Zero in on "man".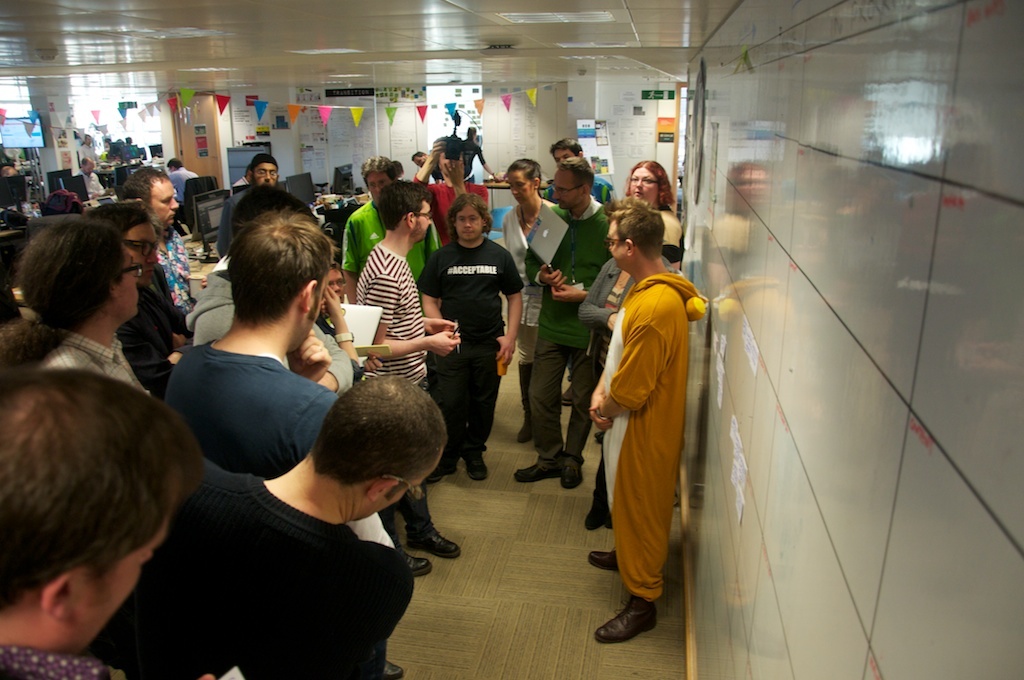
Zeroed in: [left=164, top=207, right=338, bottom=479].
